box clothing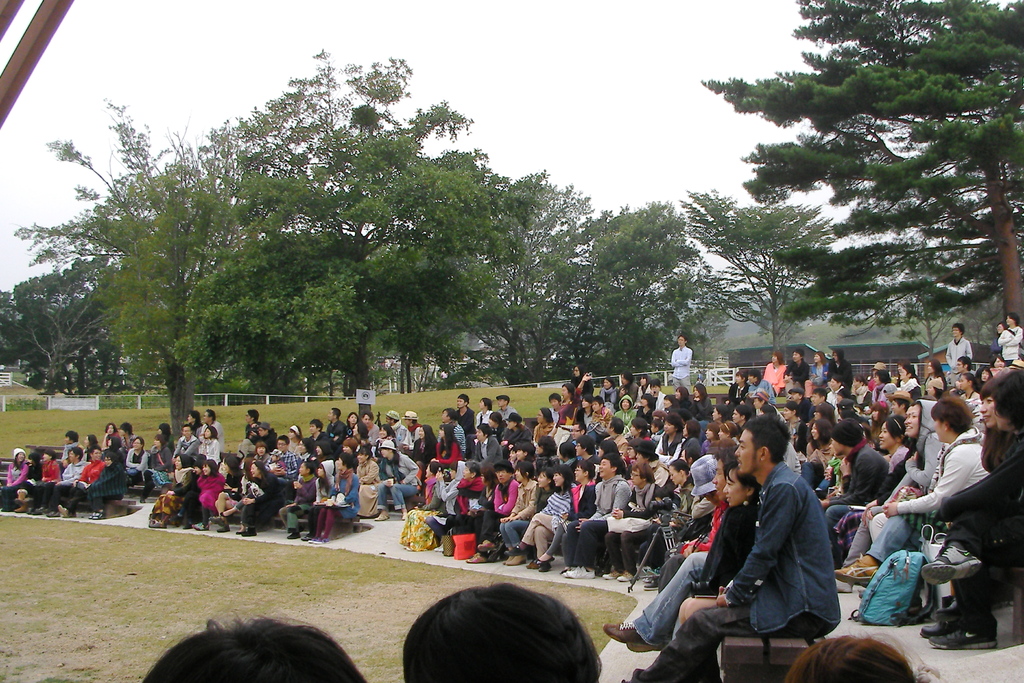
bbox(76, 464, 127, 513)
